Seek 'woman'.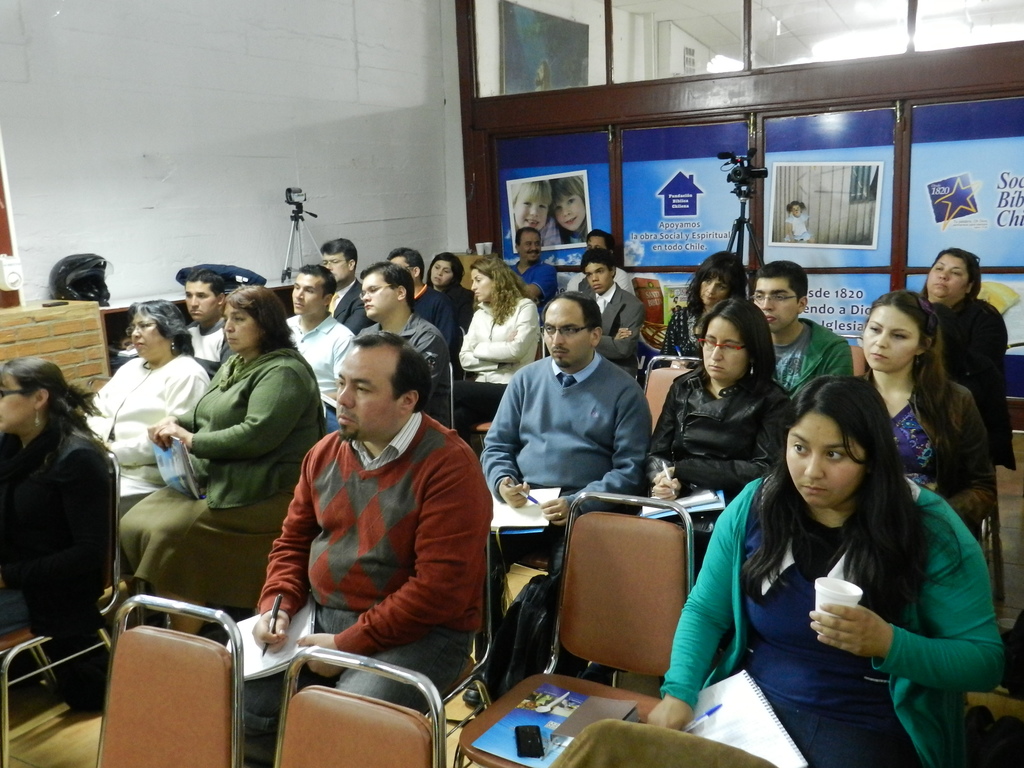
[657, 247, 748, 364].
